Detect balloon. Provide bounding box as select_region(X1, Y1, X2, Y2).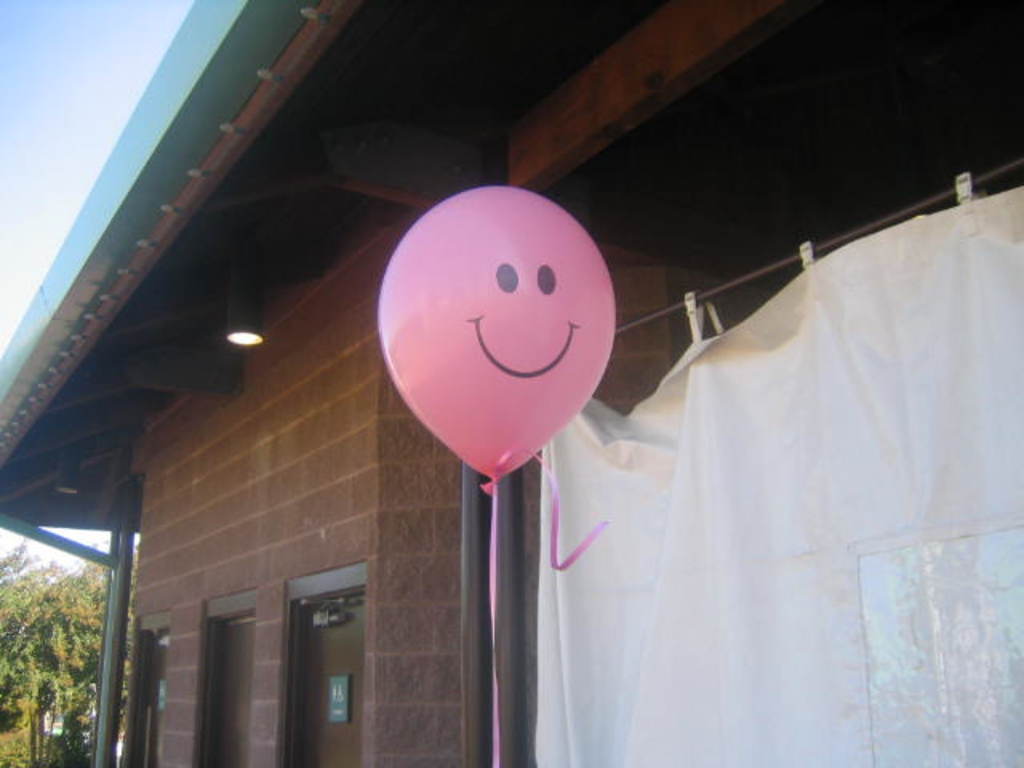
select_region(371, 182, 621, 498).
